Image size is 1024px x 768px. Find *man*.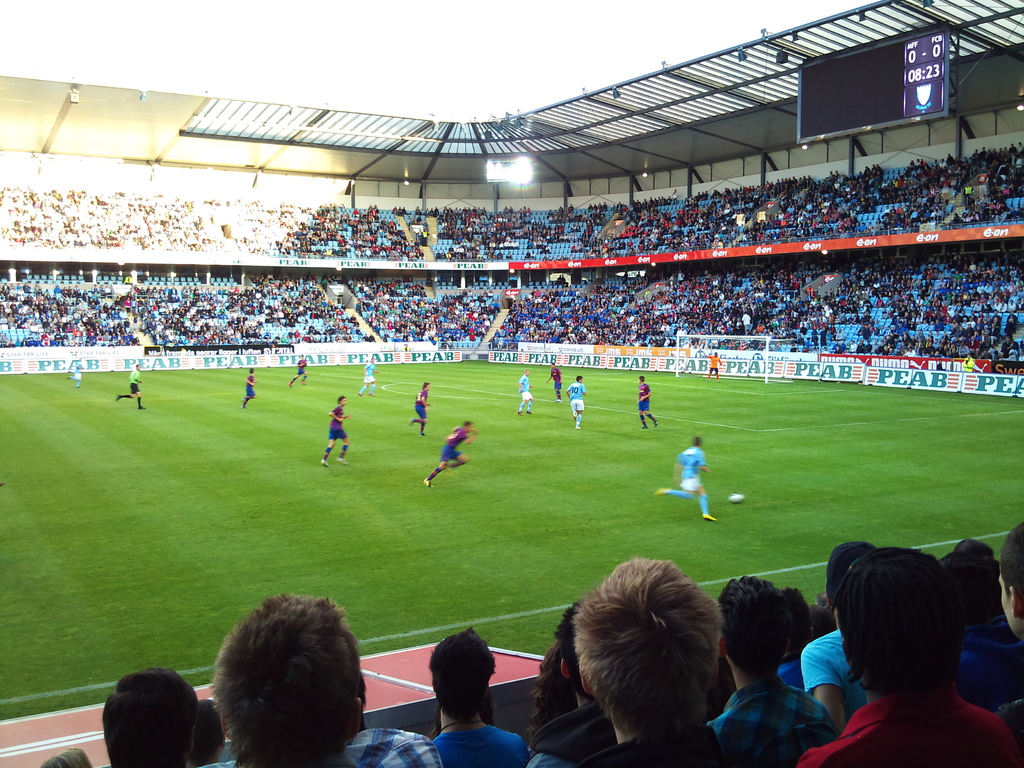
[left=637, top=375, right=660, bottom=433].
